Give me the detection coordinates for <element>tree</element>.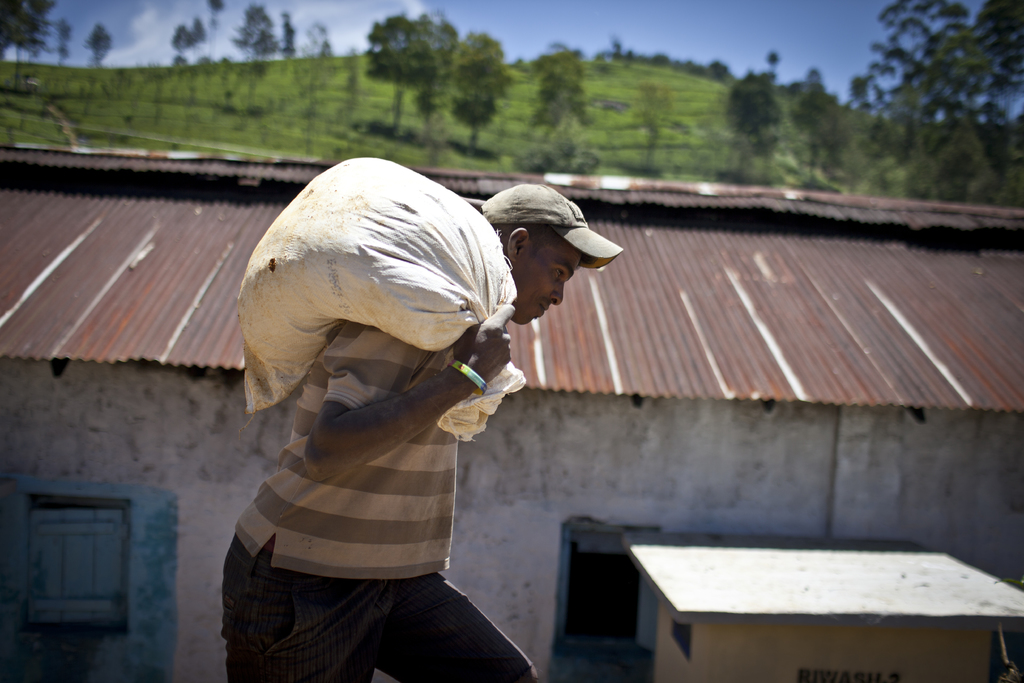
select_region(630, 81, 670, 180).
